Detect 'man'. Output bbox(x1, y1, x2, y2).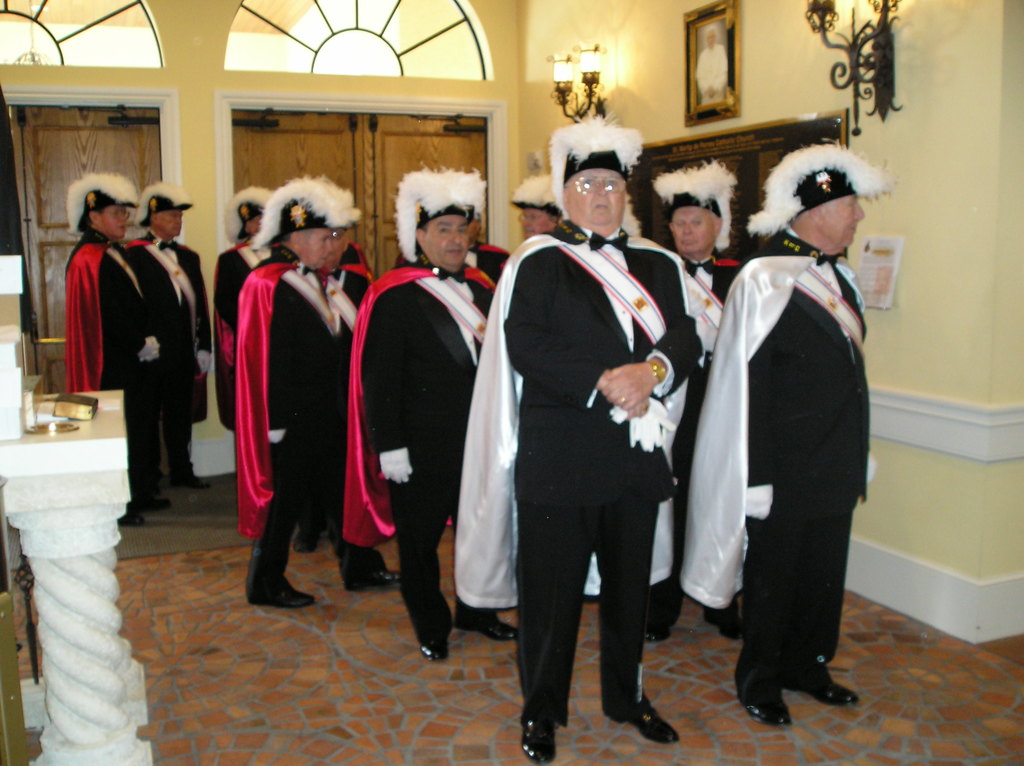
bbox(485, 136, 705, 750).
